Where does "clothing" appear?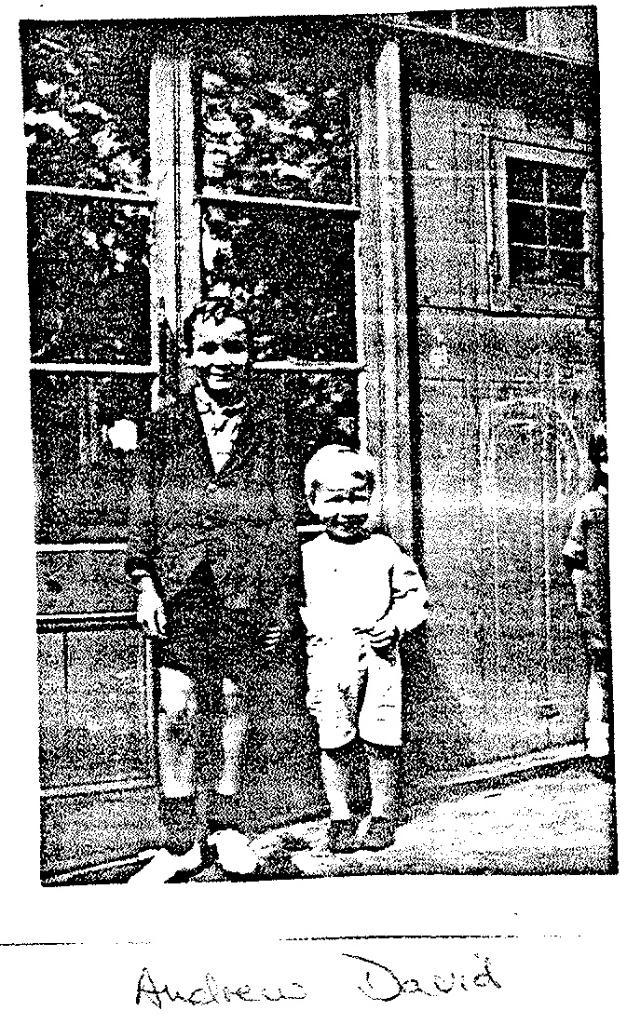
Appears at rect(117, 381, 298, 674).
